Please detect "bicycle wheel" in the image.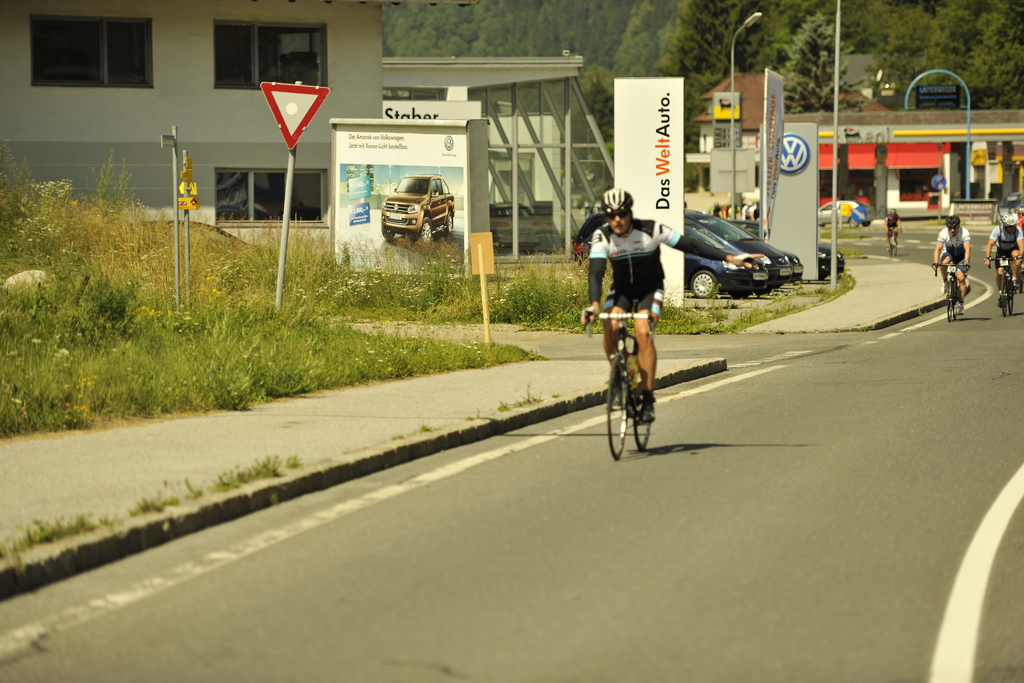
[x1=605, y1=356, x2=628, y2=463].
